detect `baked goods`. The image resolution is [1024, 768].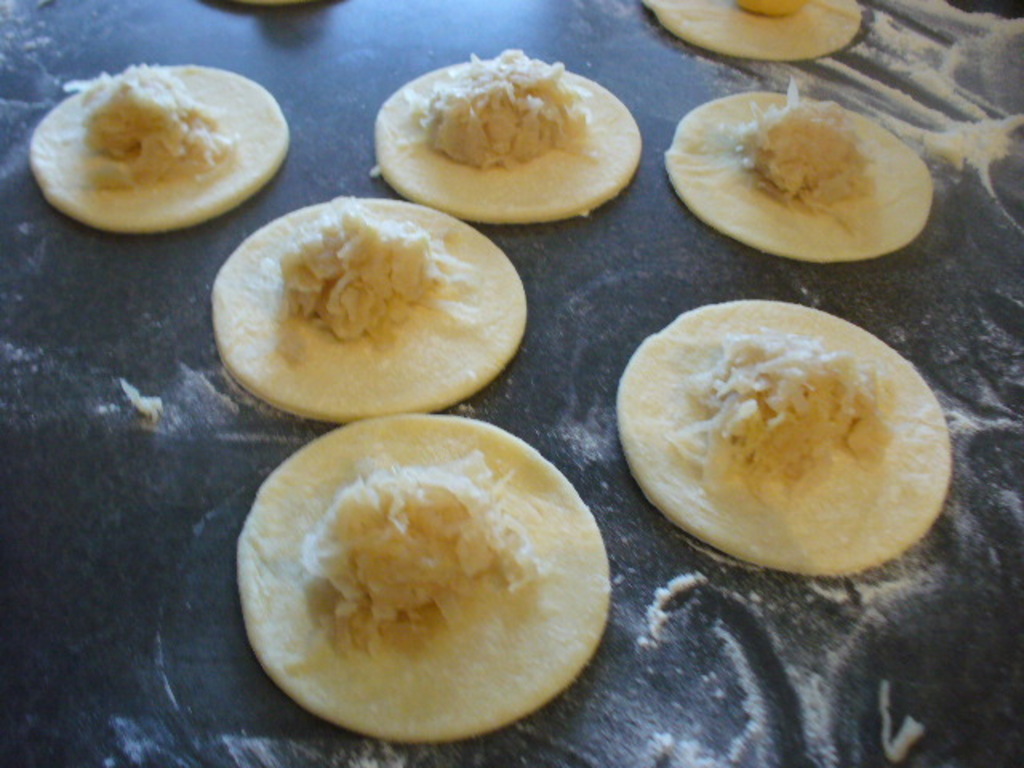
locate(632, 285, 944, 602).
